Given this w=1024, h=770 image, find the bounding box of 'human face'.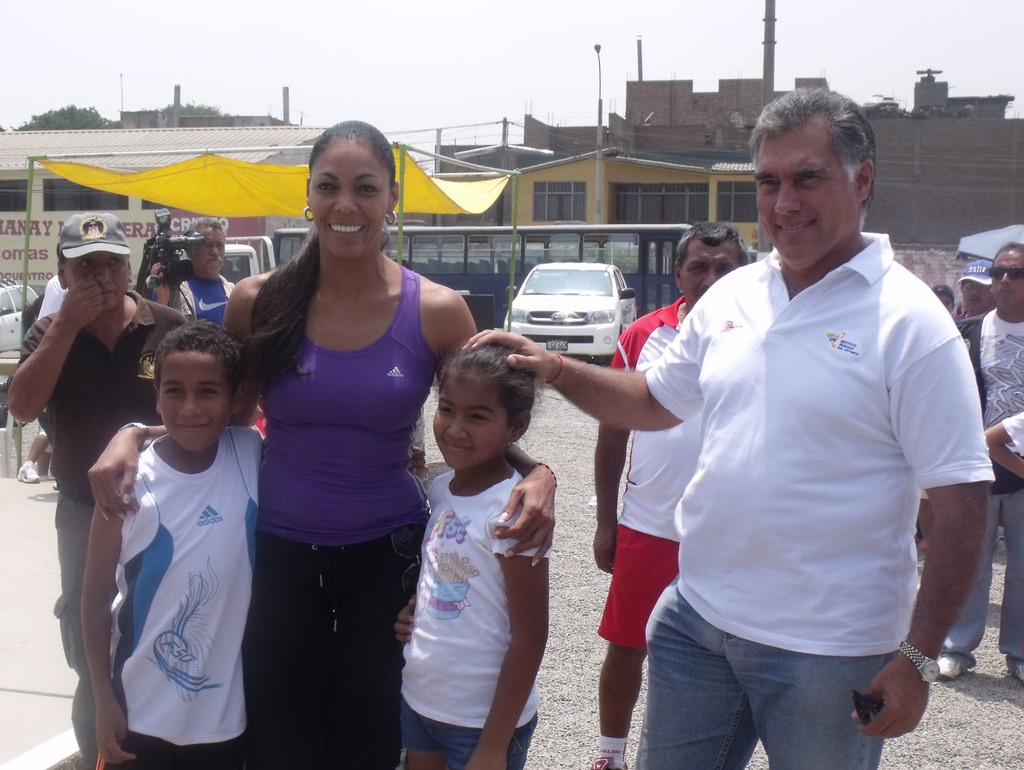
bbox=[158, 356, 229, 446].
